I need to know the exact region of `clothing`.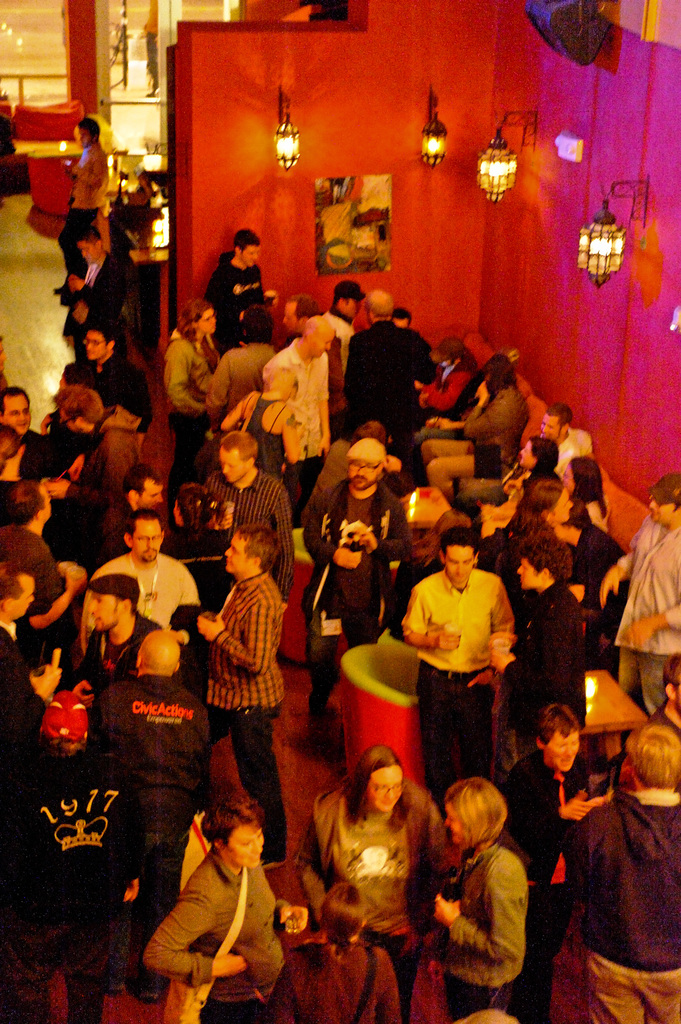
Region: <box>204,344,265,433</box>.
